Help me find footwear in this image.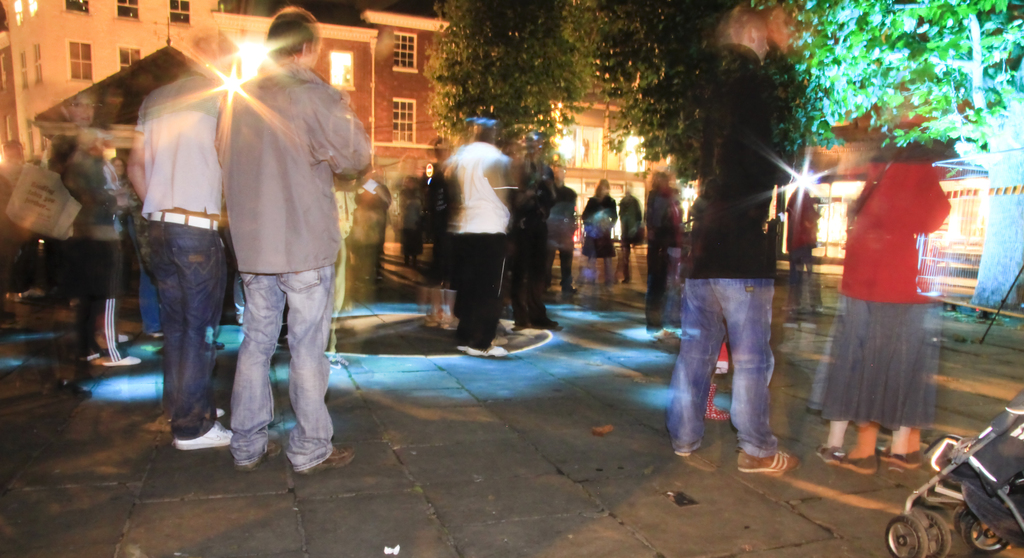
Found it: 563:286:579:294.
